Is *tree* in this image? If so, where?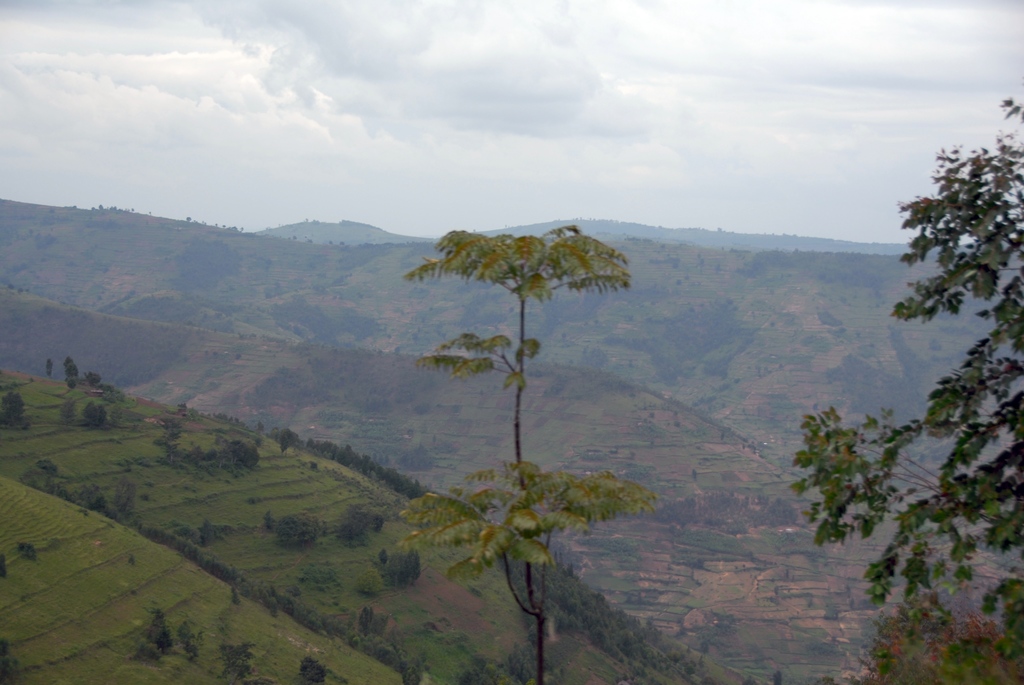
Yes, at (275, 430, 295, 453).
